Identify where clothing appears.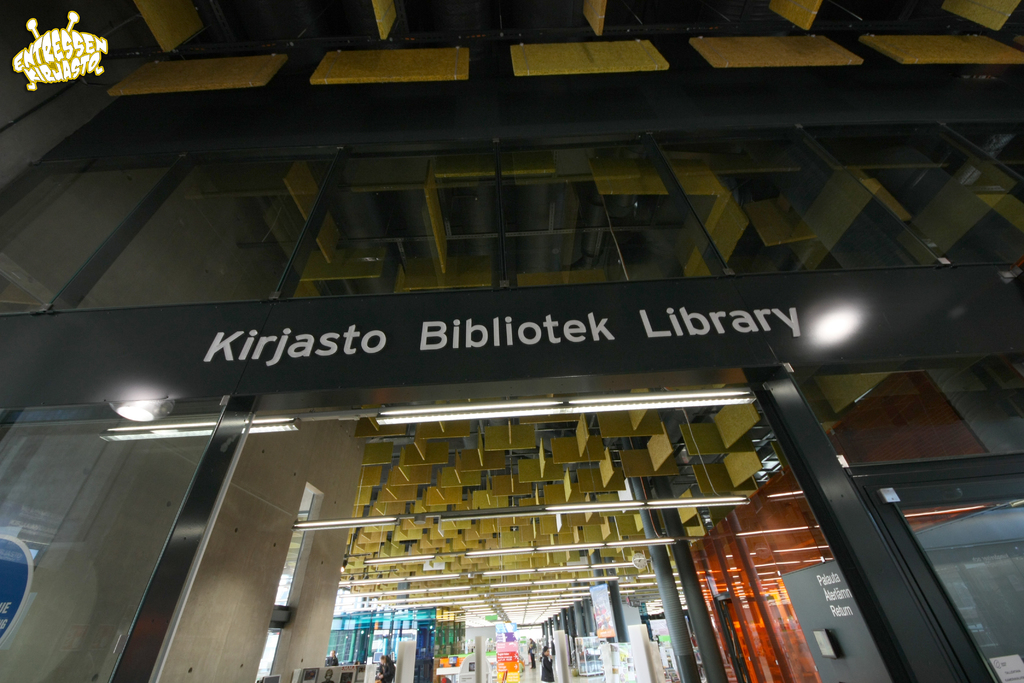
Appears at 374:659:397:682.
